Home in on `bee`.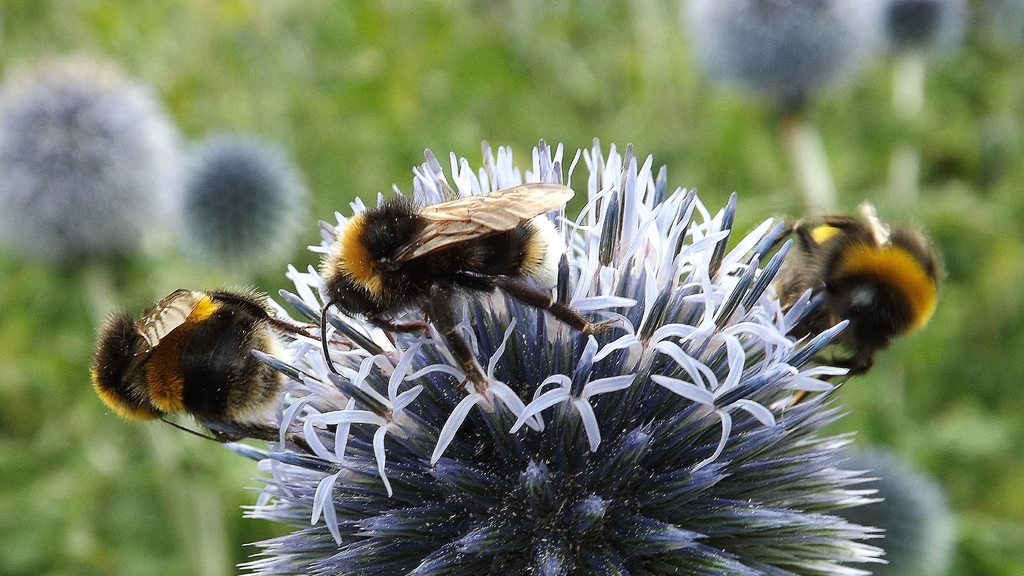
Homed in at 303/148/585/391.
